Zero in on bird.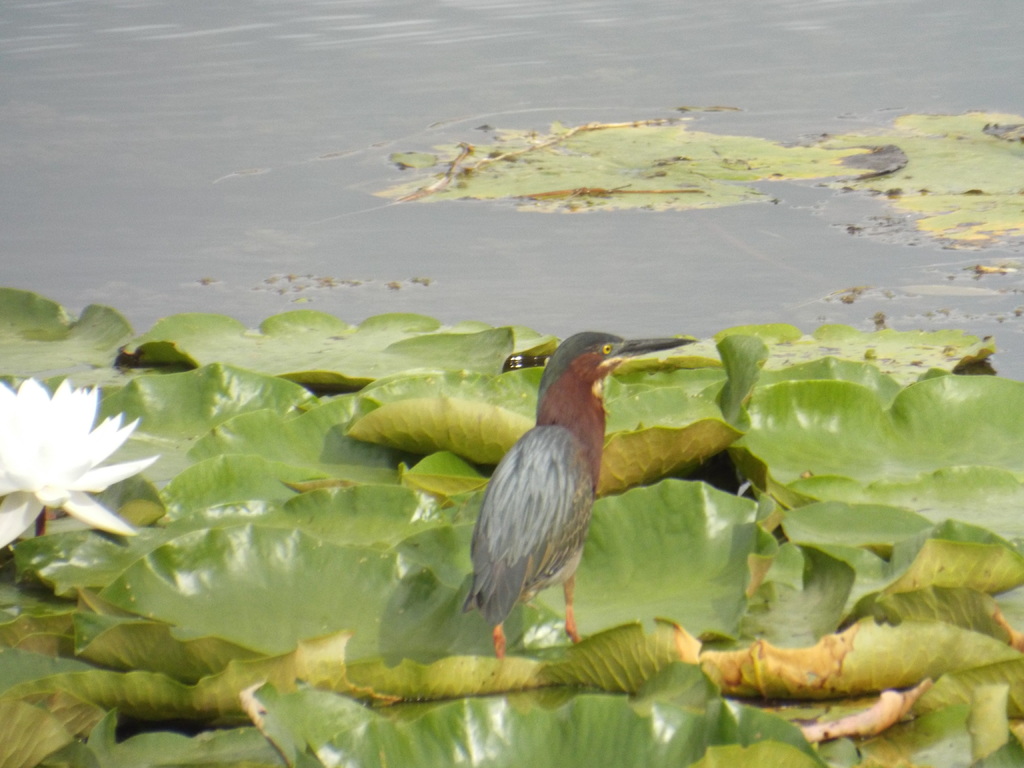
Zeroed in: box=[445, 361, 698, 655].
